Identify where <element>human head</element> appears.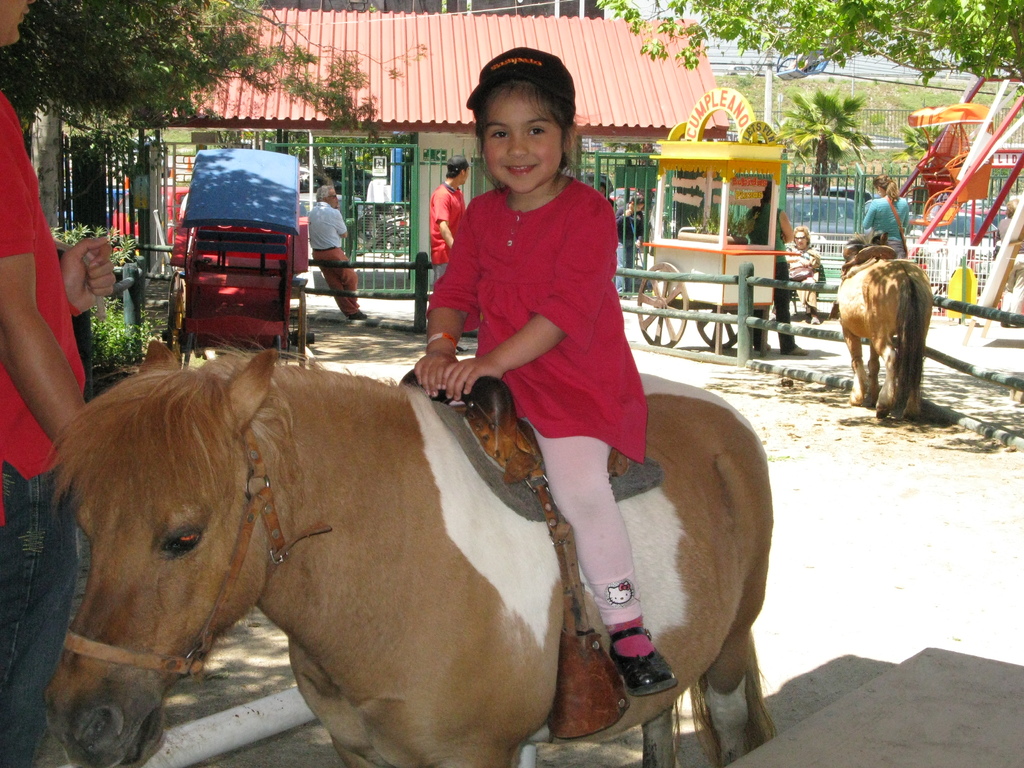
Appears at [461, 44, 591, 204].
